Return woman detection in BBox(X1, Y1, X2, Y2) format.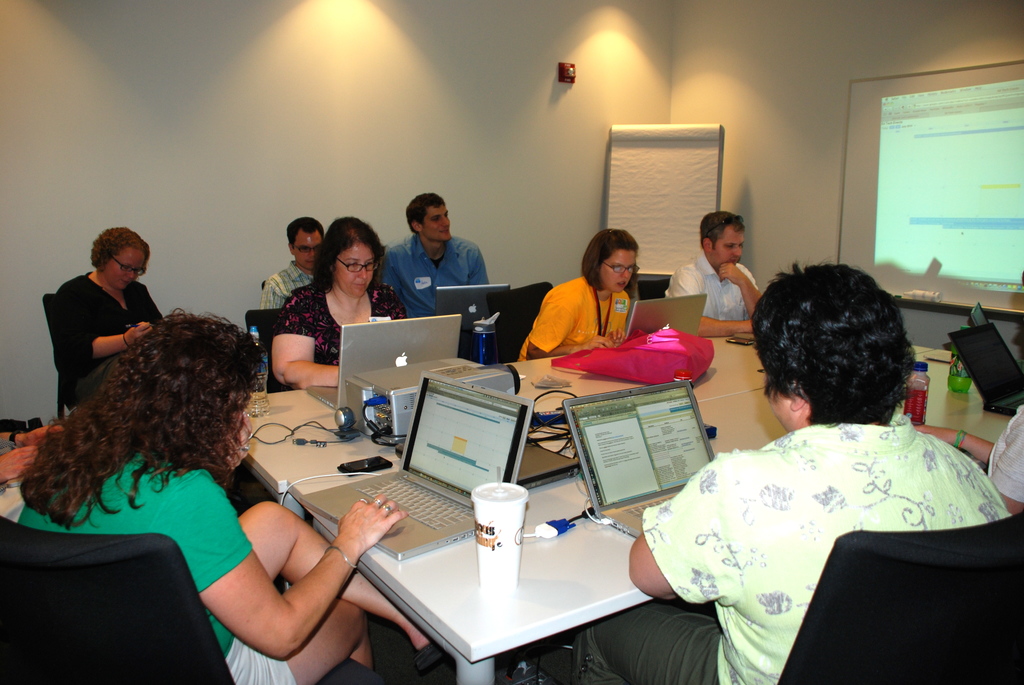
BBox(44, 219, 166, 405).
